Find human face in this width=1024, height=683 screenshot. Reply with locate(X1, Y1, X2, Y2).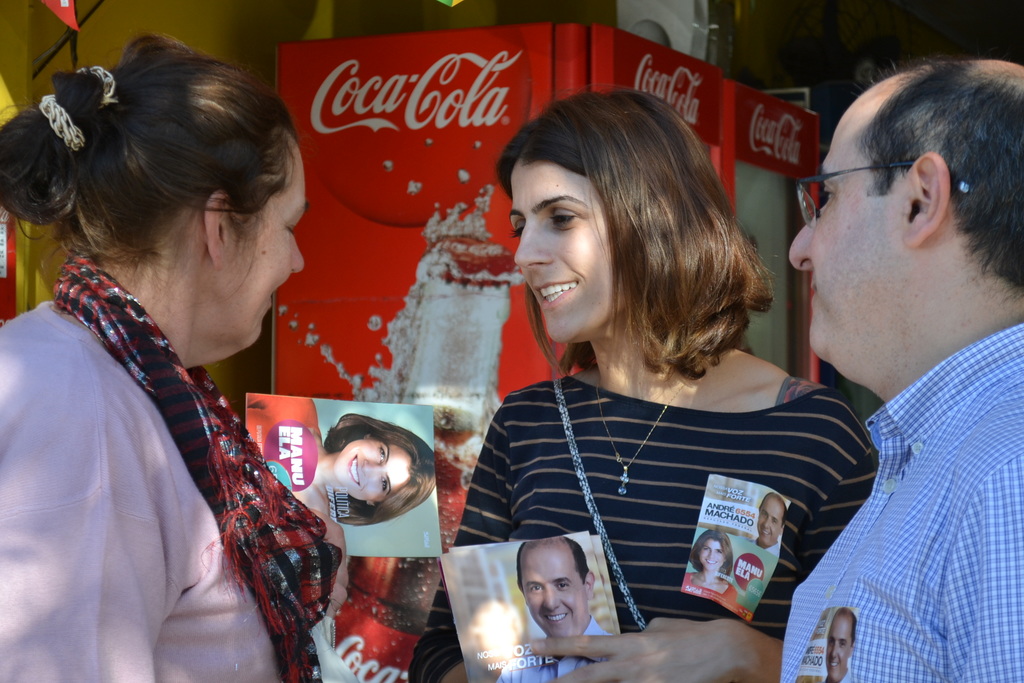
locate(227, 160, 307, 349).
